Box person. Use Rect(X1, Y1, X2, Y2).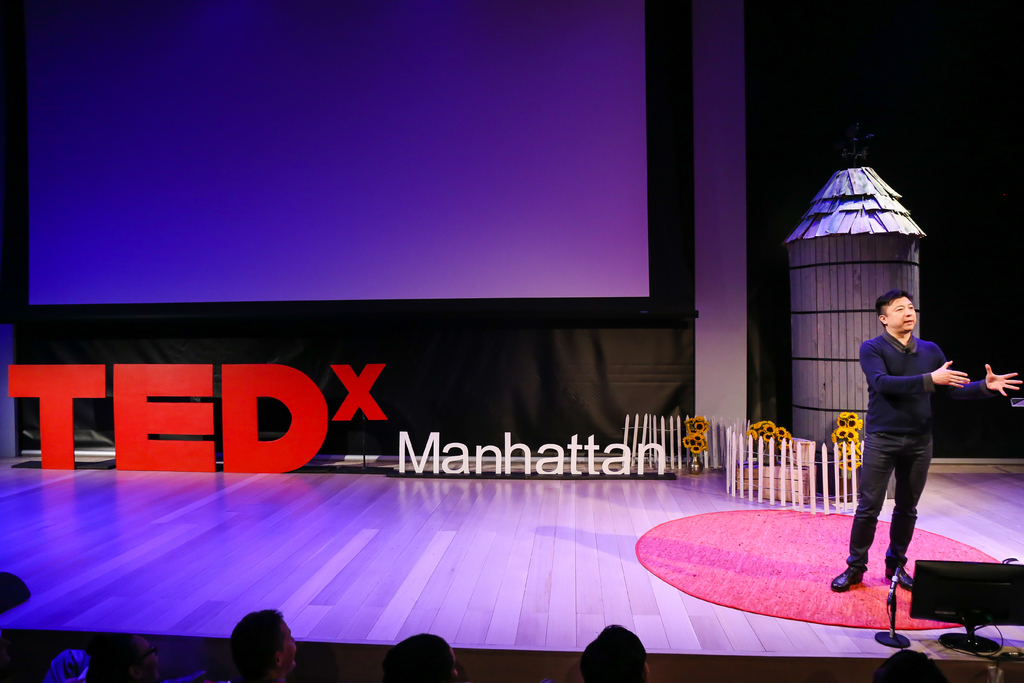
Rect(830, 284, 1023, 593).
